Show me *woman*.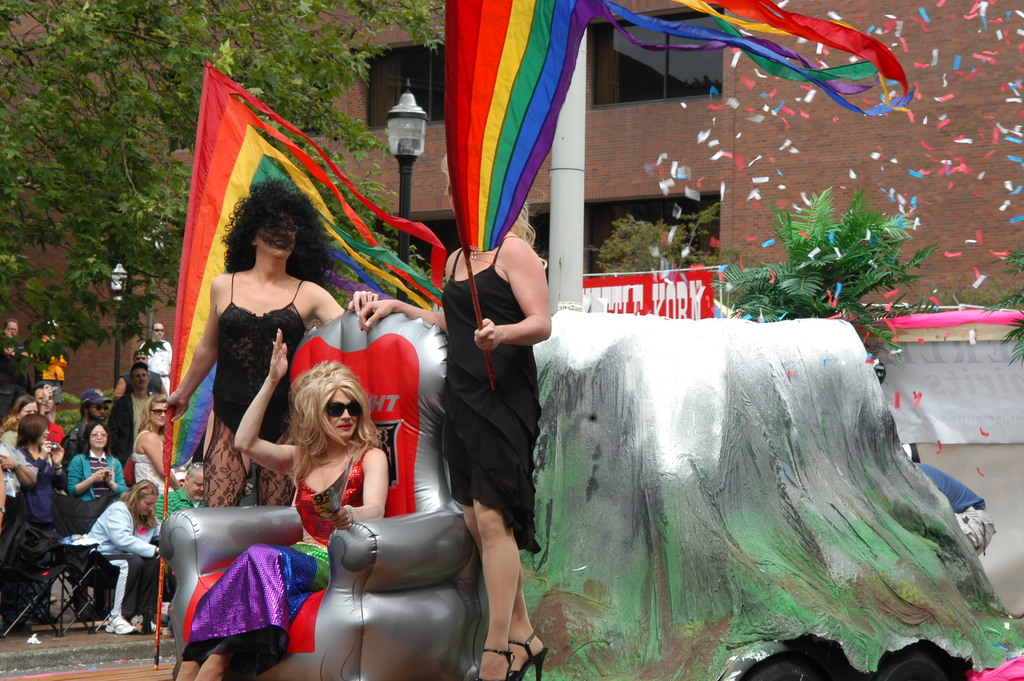
*woman* is here: <region>161, 177, 379, 504</region>.
